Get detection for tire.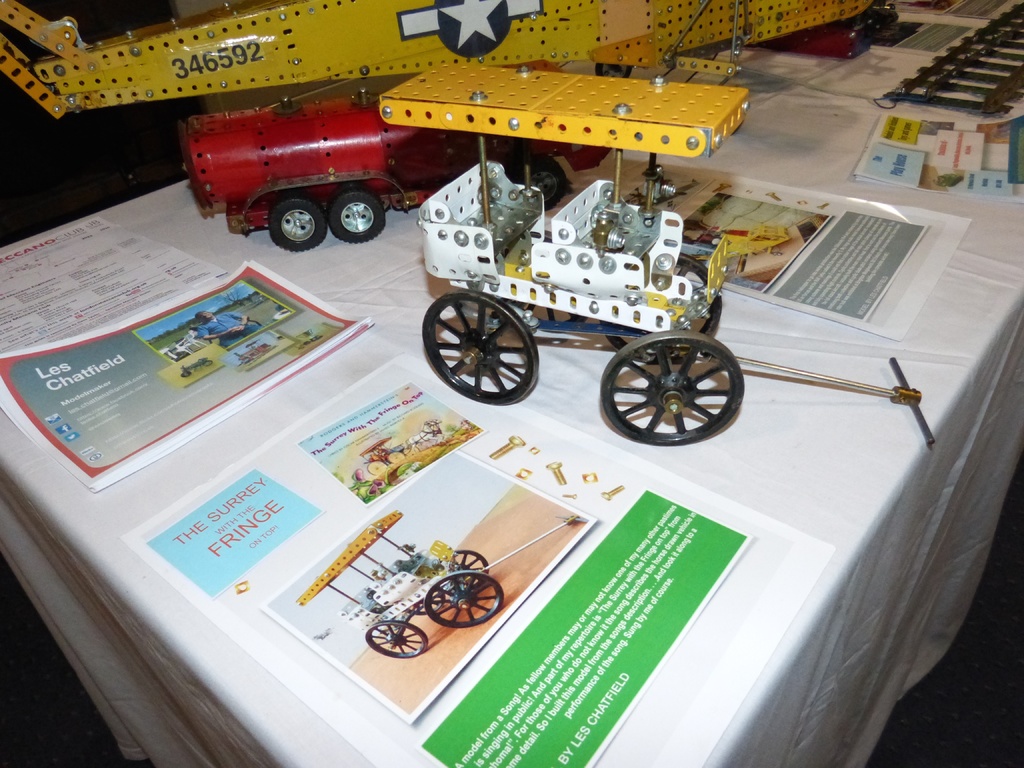
Detection: crop(453, 551, 486, 576).
